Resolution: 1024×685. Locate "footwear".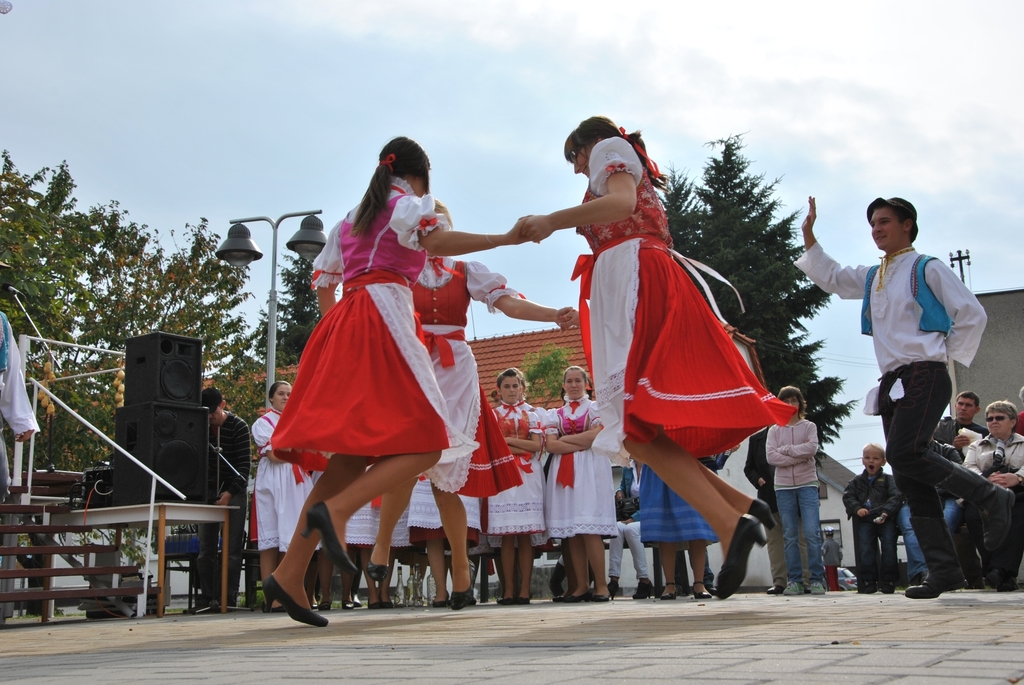
982/478/1016/552.
